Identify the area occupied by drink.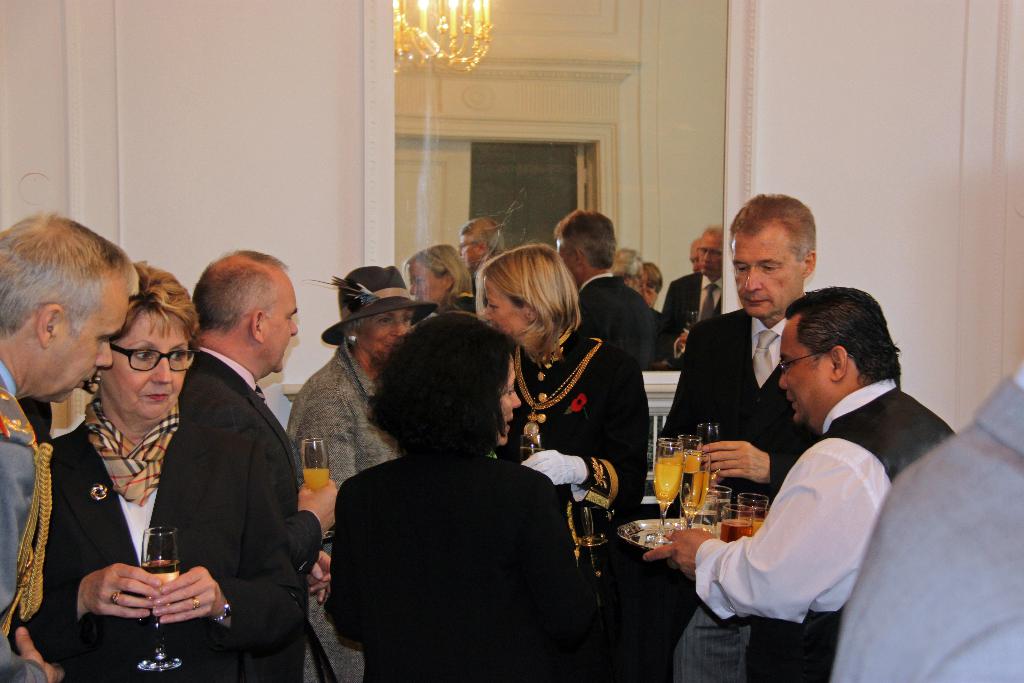
Area: bbox=(648, 448, 674, 529).
